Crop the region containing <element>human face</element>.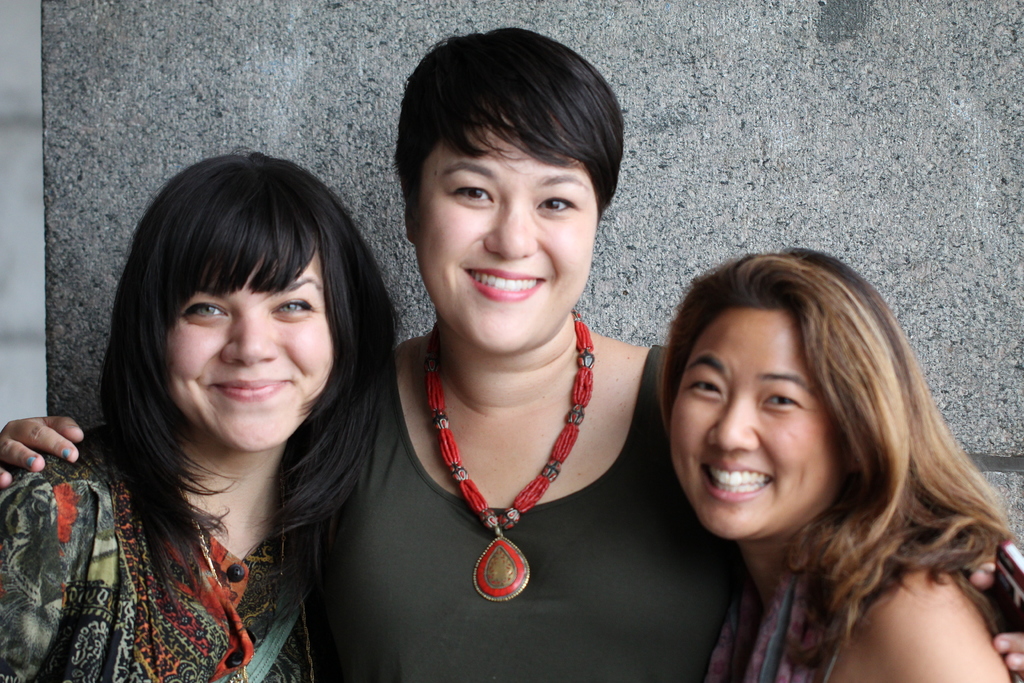
Crop region: <box>412,105,596,356</box>.
